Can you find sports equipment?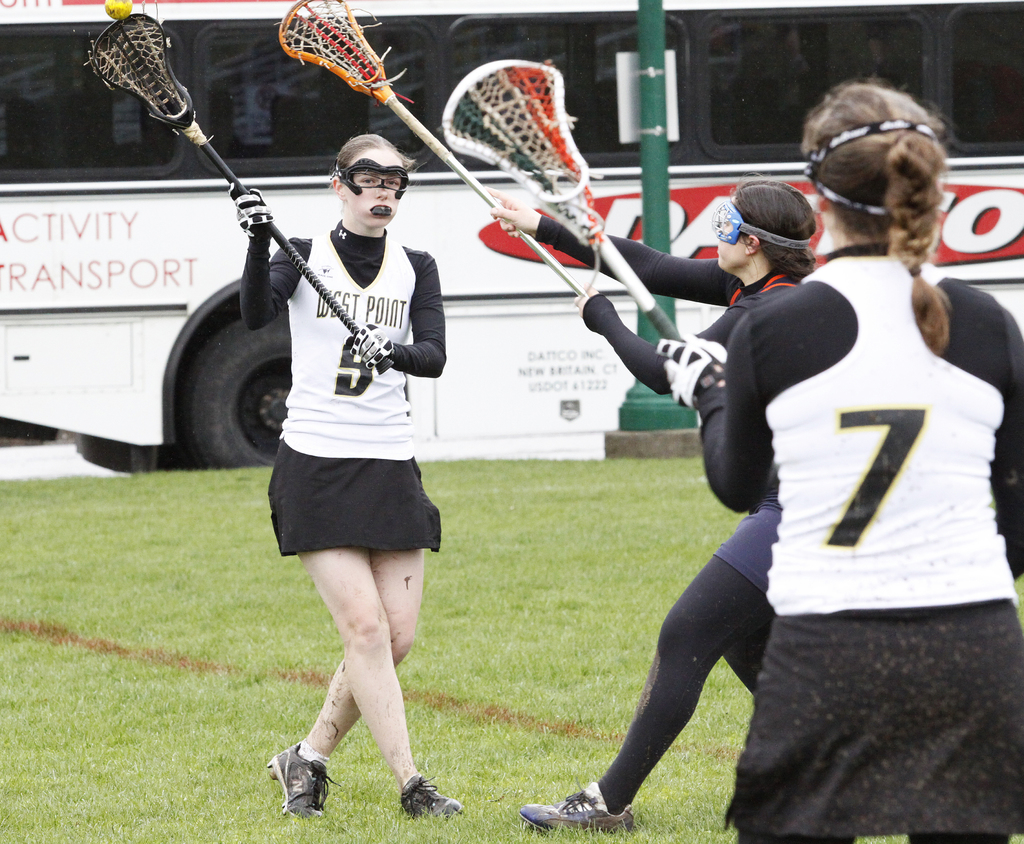
Yes, bounding box: 278, 0, 587, 301.
